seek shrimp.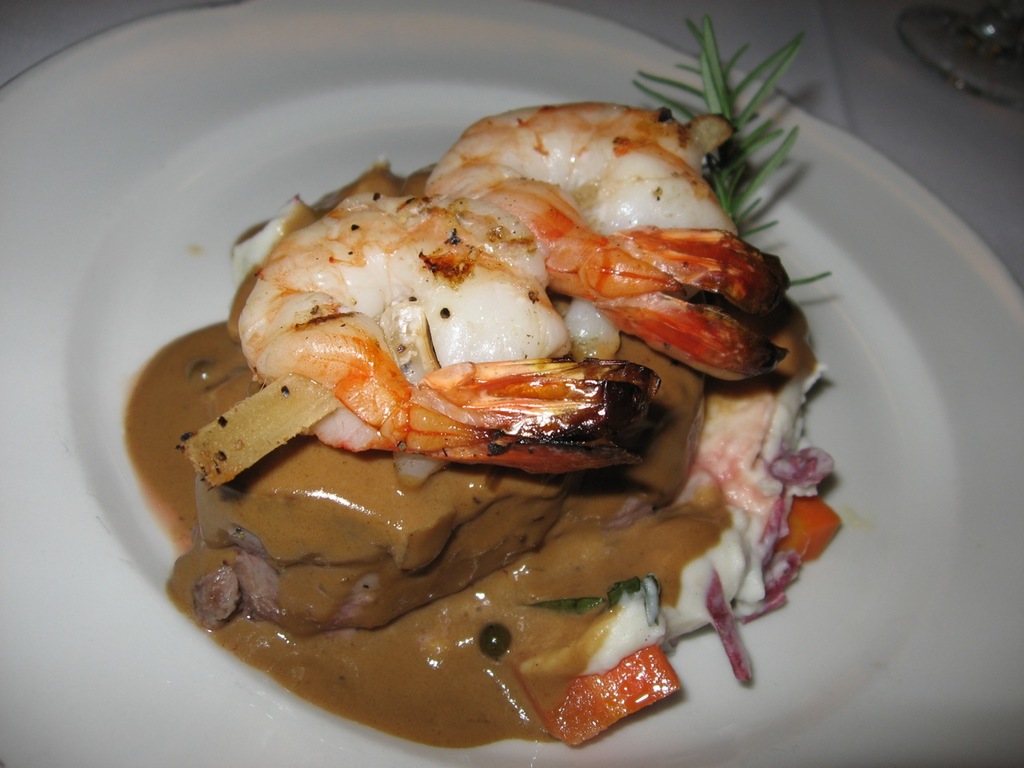
425/102/796/382.
